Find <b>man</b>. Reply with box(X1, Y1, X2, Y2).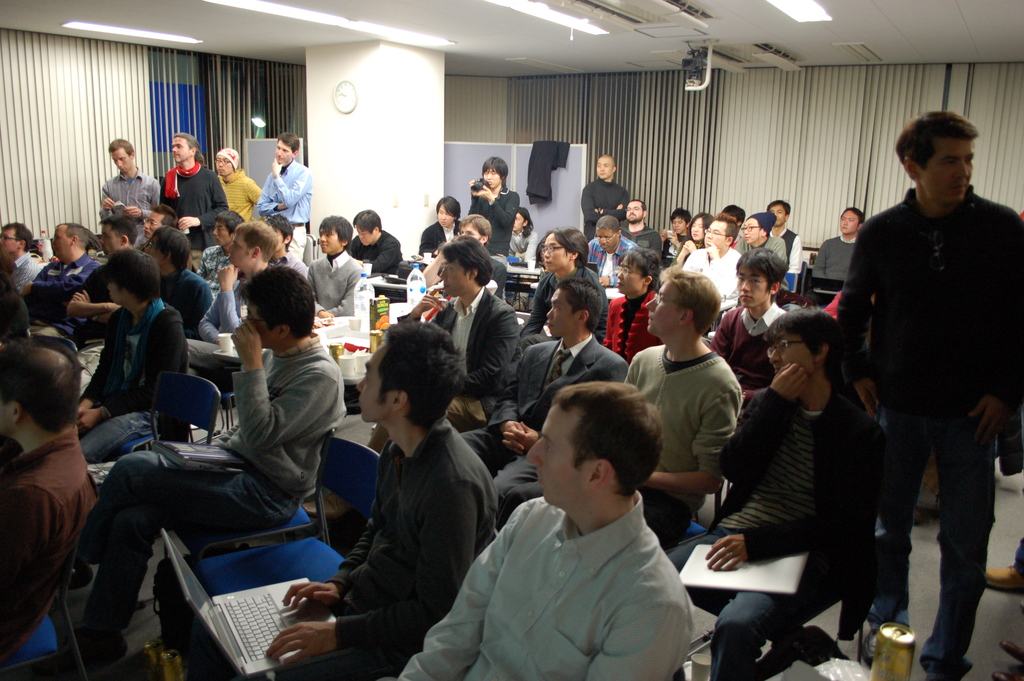
box(836, 109, 1013, 652).
